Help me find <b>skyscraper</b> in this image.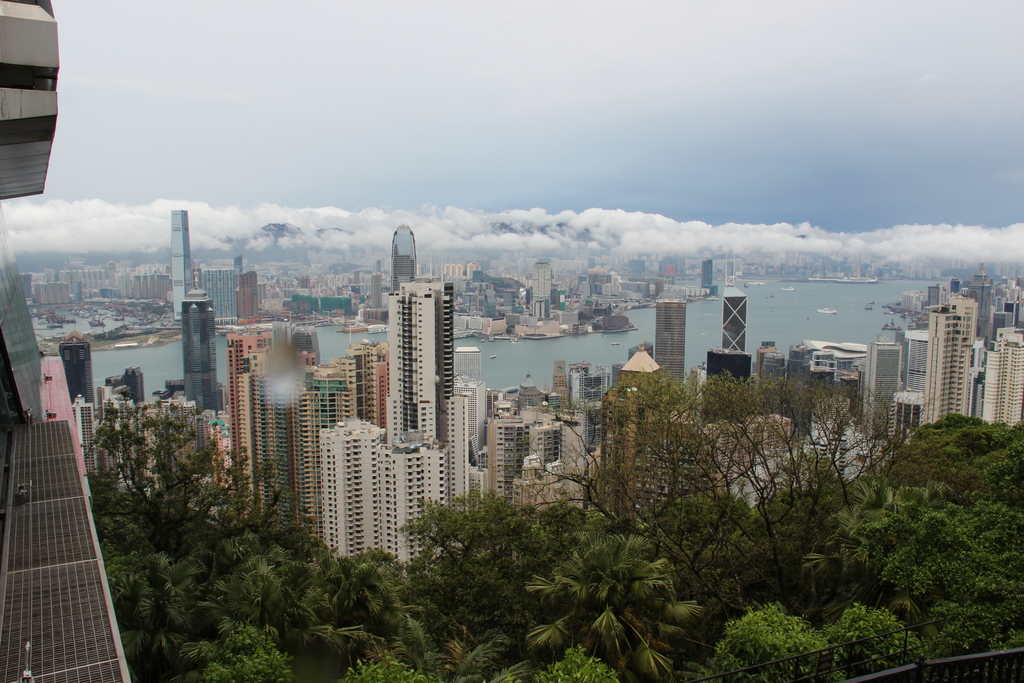
Found it: crop(653, 297, 685, 389).
